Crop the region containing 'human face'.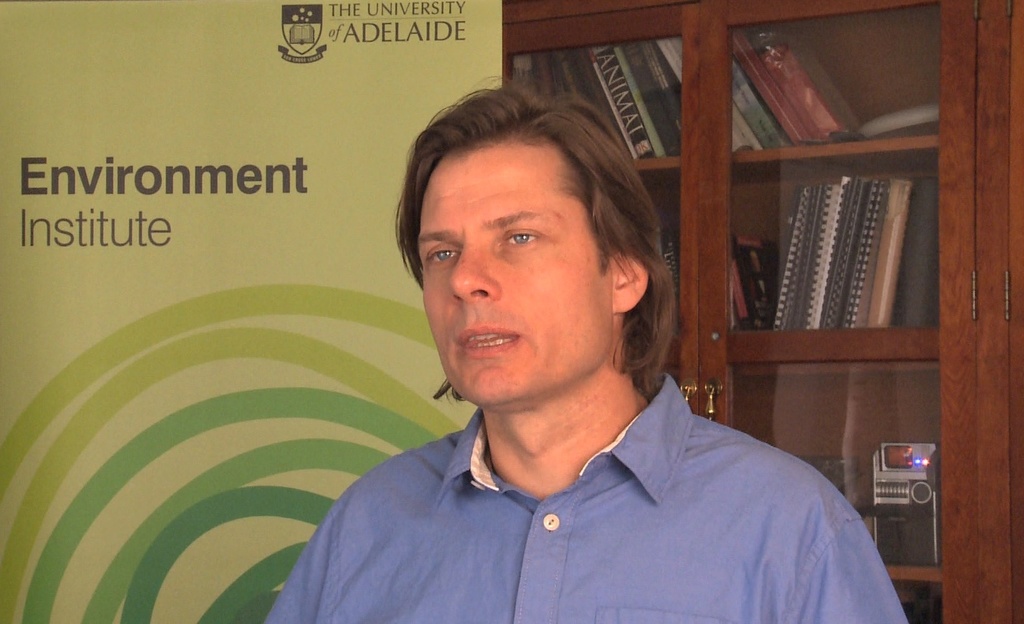
Crop region: {"left": 415, "top": 147, "right": 623, "bottom": 403}.
